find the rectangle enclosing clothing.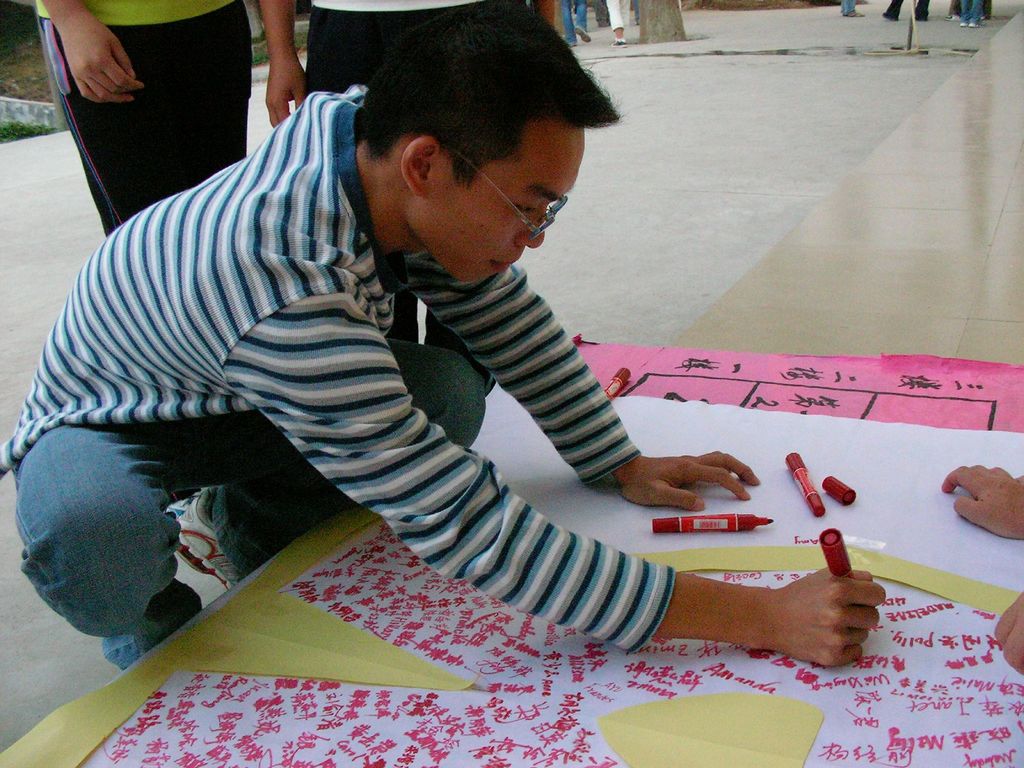
l=308, t=0, r=488, b=385.
